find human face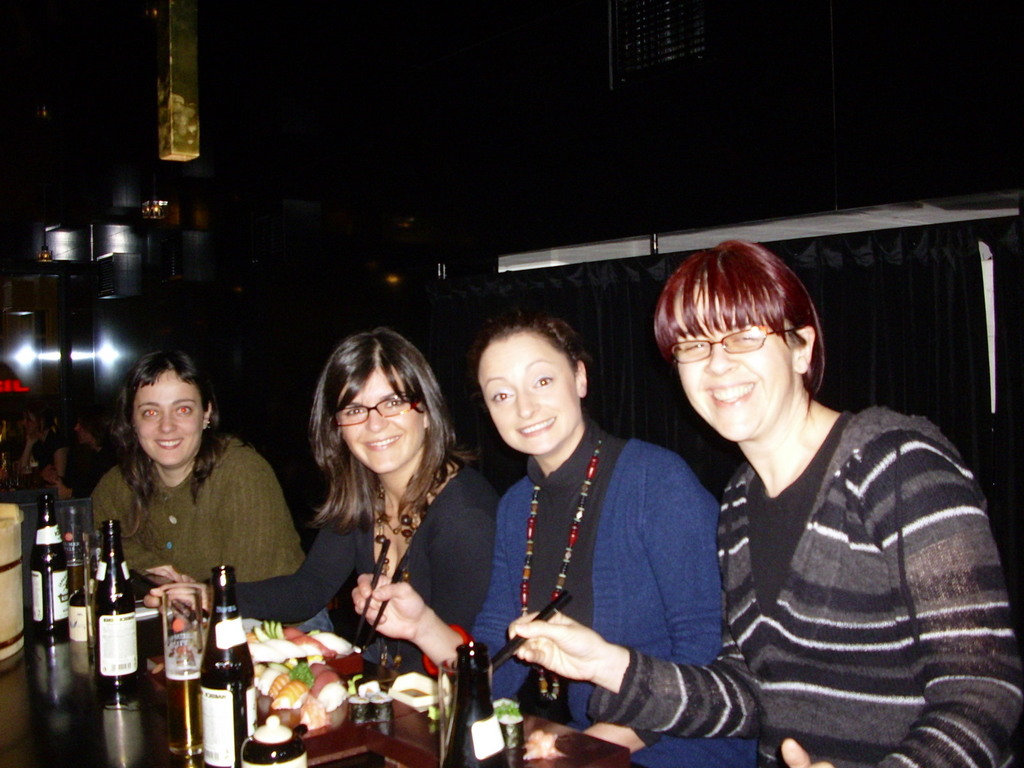
box(342, 376, 426, 468)
